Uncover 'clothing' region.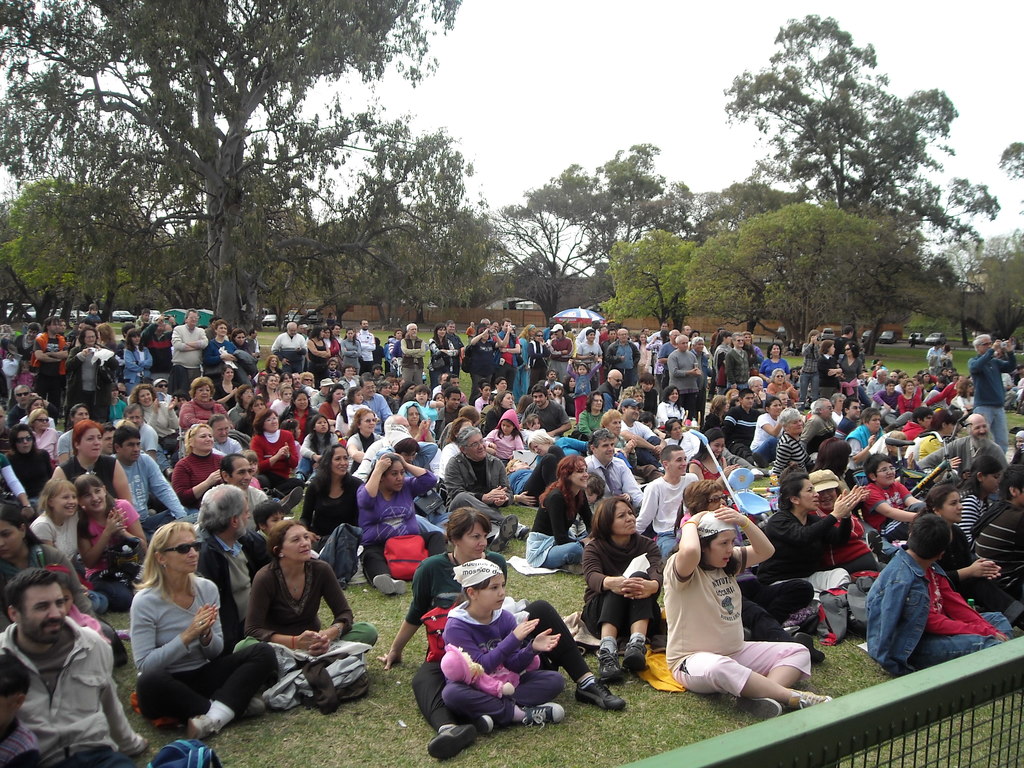
Uncovered: x1=900 y1=423 x2=929 y2=449.
